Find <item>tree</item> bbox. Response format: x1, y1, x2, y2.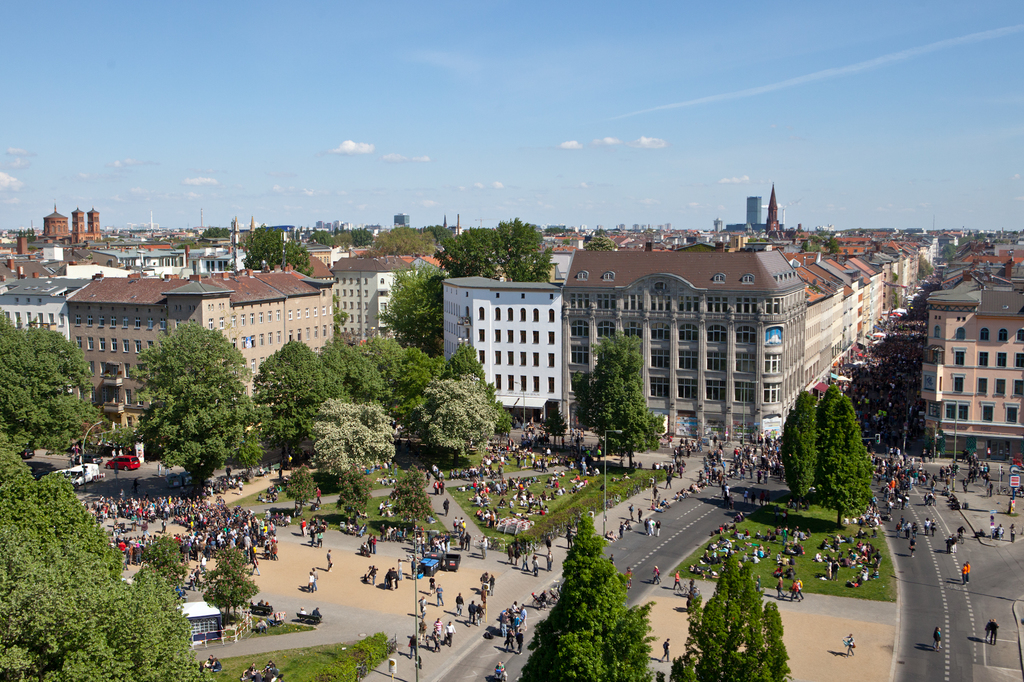
358, 225, 440, 259.
